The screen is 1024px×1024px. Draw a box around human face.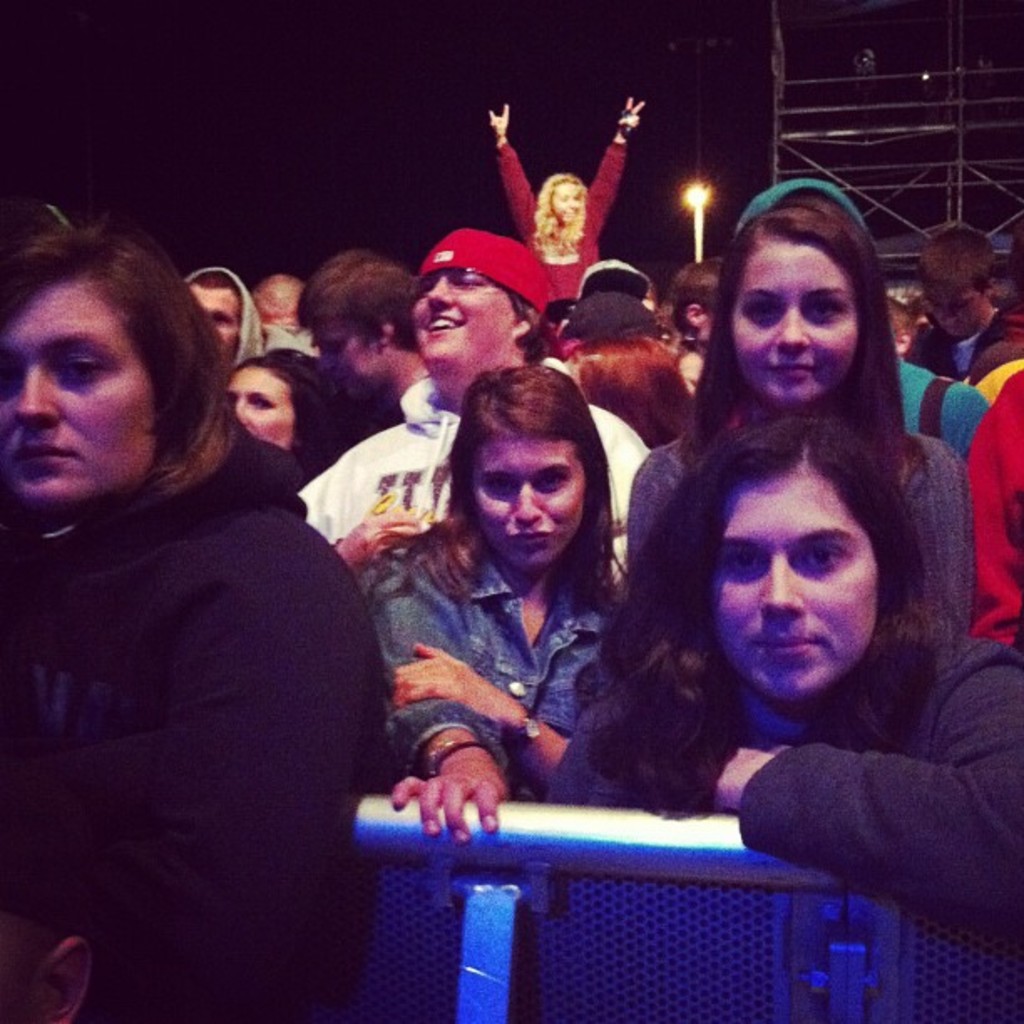
left=8, top=264, right=154, bottom=510.
